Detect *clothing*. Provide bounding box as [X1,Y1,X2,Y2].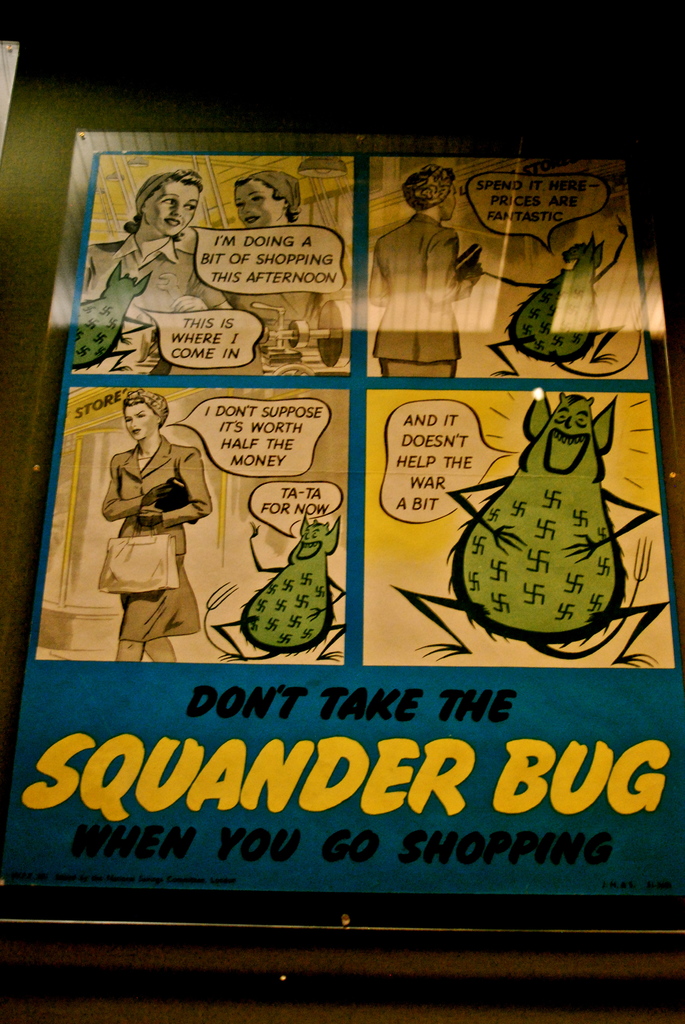
[367,209,472,364].
